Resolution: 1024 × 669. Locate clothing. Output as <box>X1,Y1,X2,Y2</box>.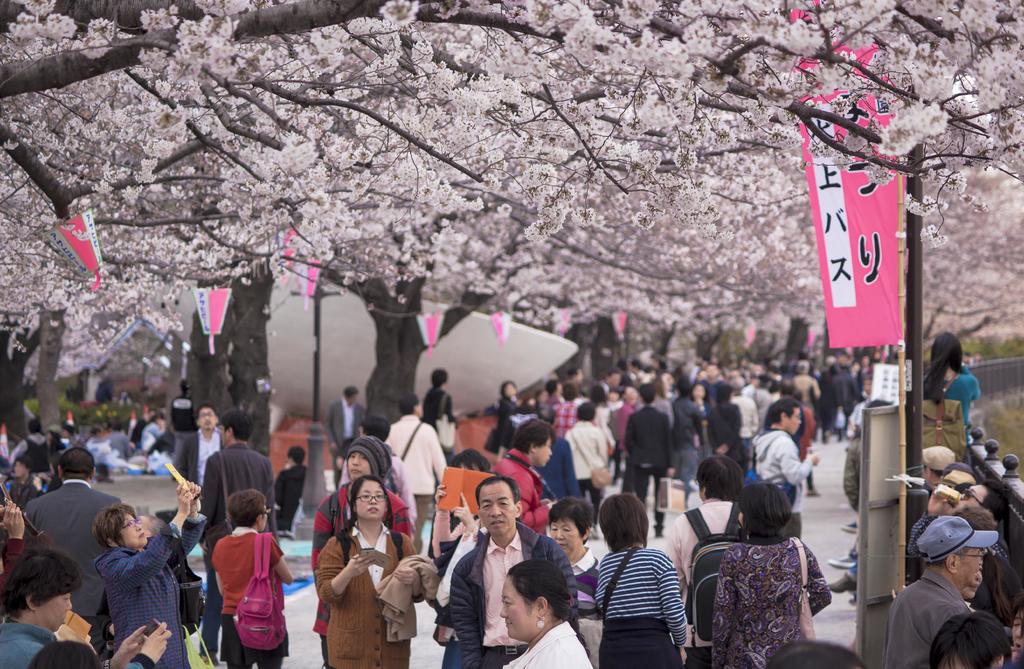
<box>319,506,407,668</box>.
